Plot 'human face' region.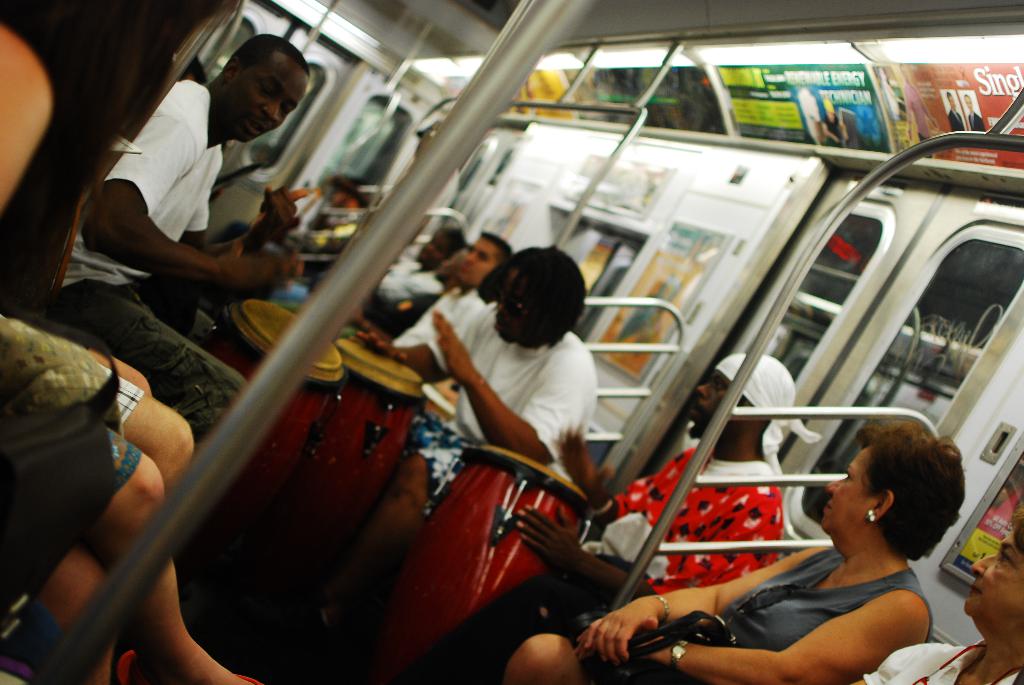
Plotted at rect(964, 540, 1023, 622).
